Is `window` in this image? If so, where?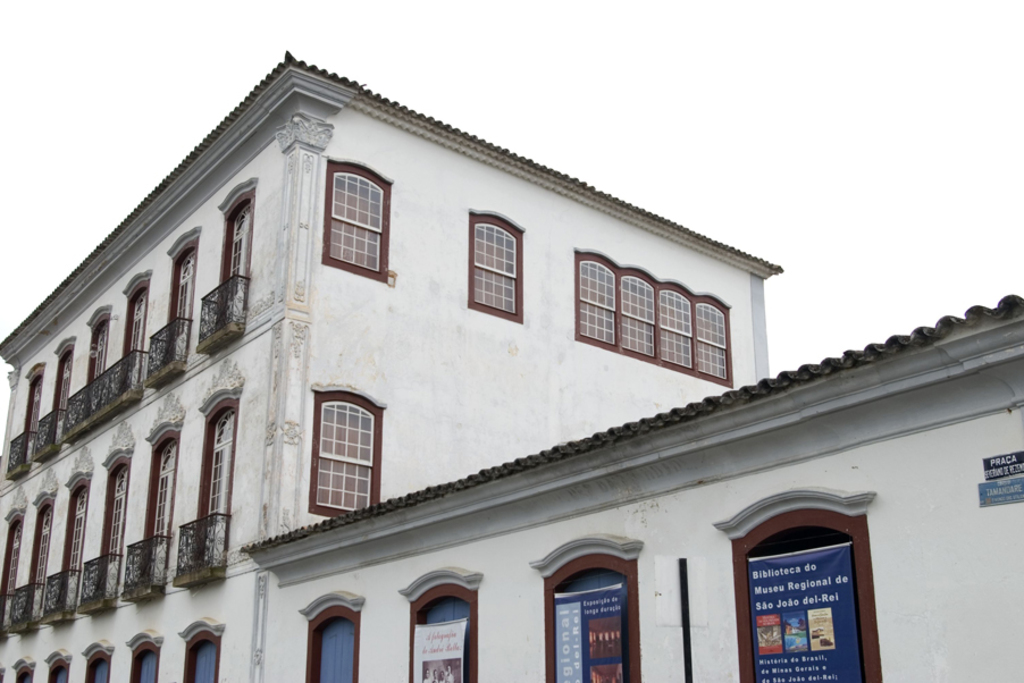
Yes, at 178,636,212,682.
